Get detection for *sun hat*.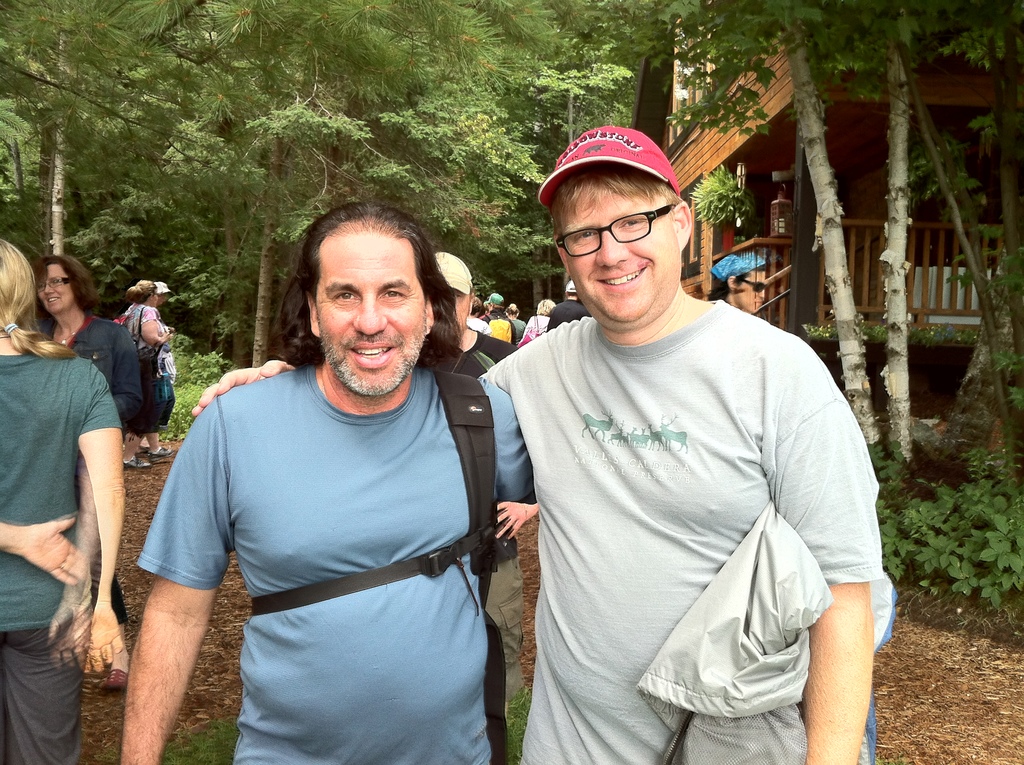
Detection: rect(538, 122, 677, 203).
